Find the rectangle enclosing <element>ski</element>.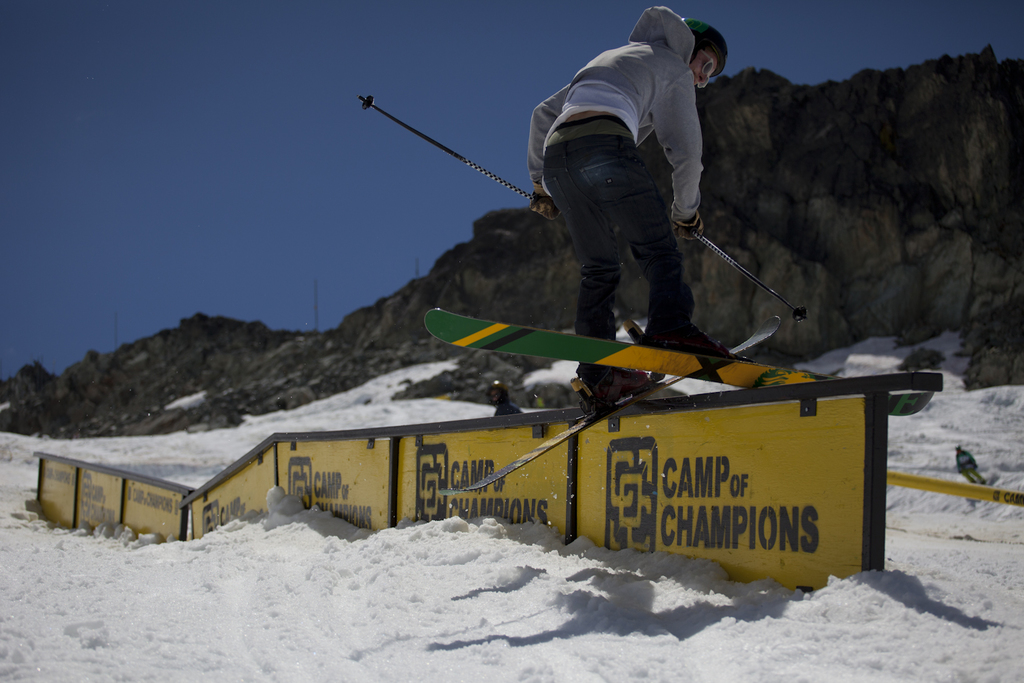
{"x1": 445, "y1": 307, "x2": 785, "y2": 502}.
